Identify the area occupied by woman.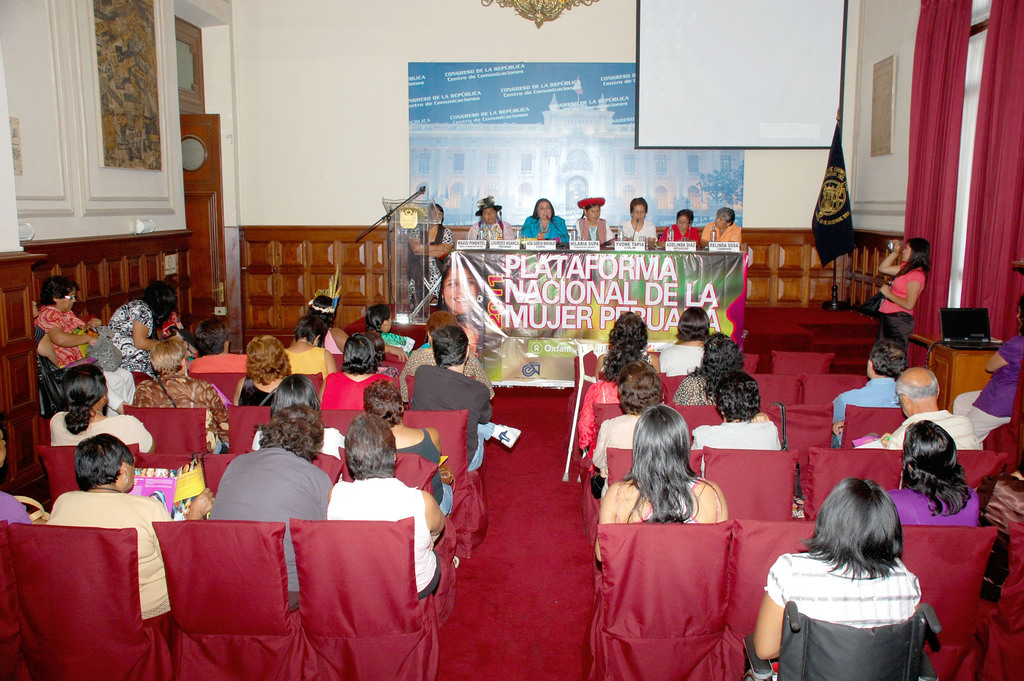
Area: [left=660, top=206, right=700, bottom=253].
